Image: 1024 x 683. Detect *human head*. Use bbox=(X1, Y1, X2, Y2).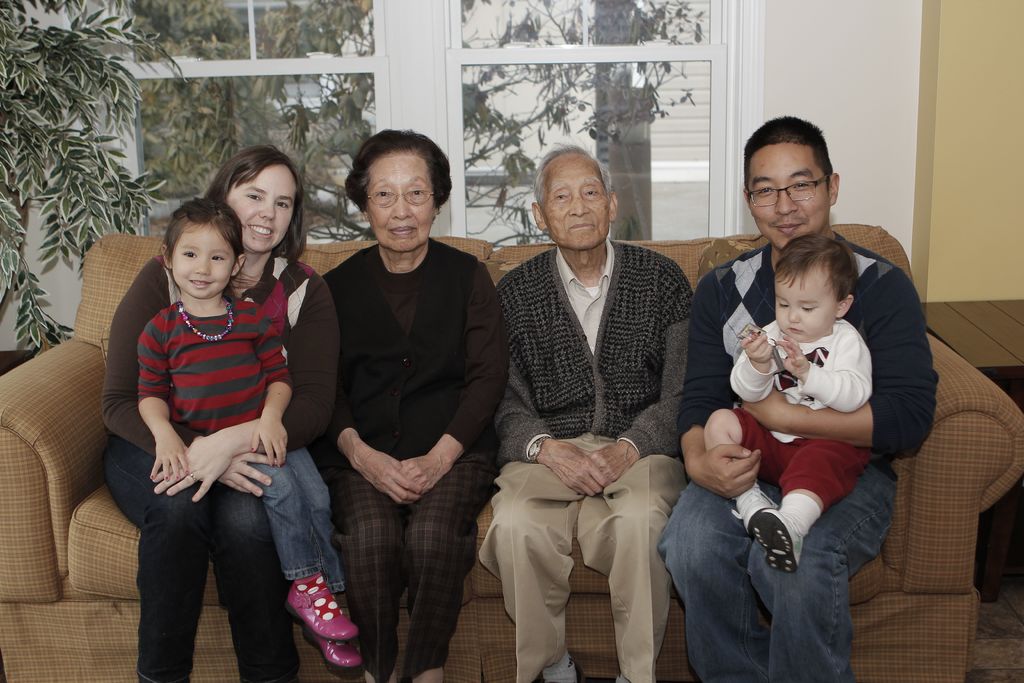
bbox=(530, 143, 619, 253).
